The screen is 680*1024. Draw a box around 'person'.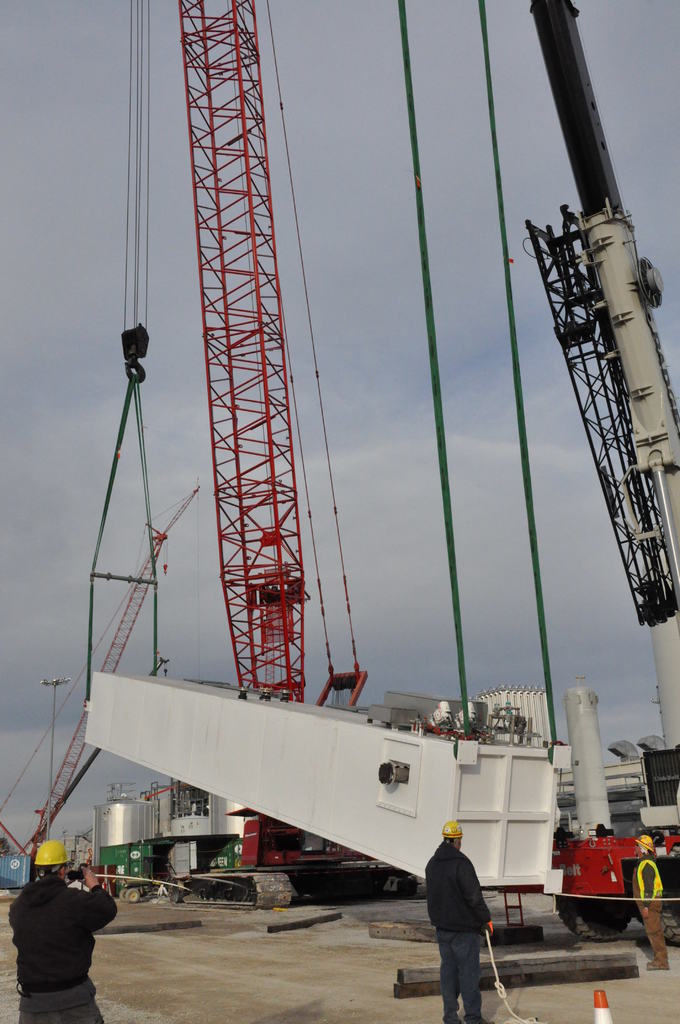
region(422, 817, 502, 1022).
